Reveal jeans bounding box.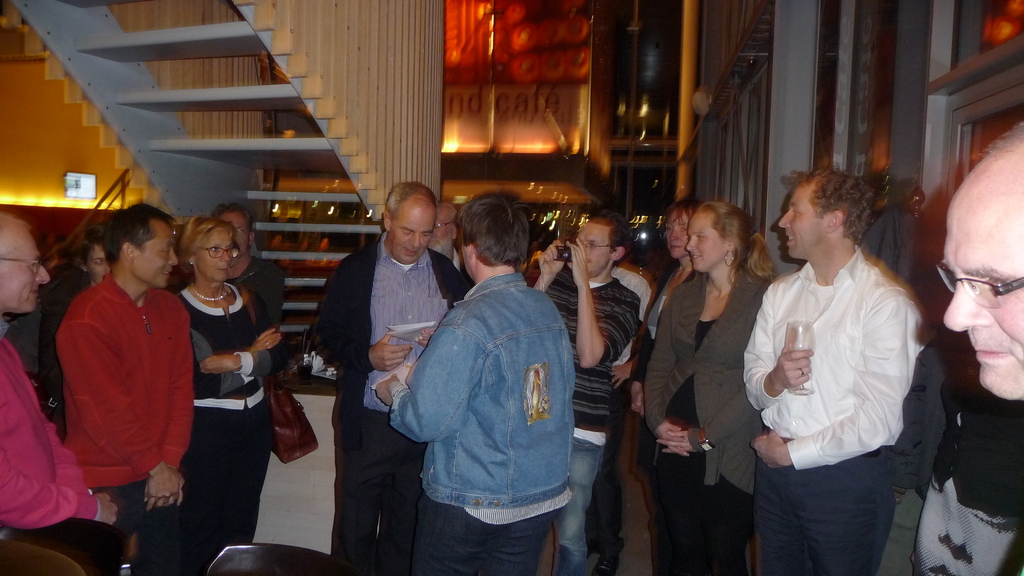
Revealed: box(371, 268, 578, 502).
